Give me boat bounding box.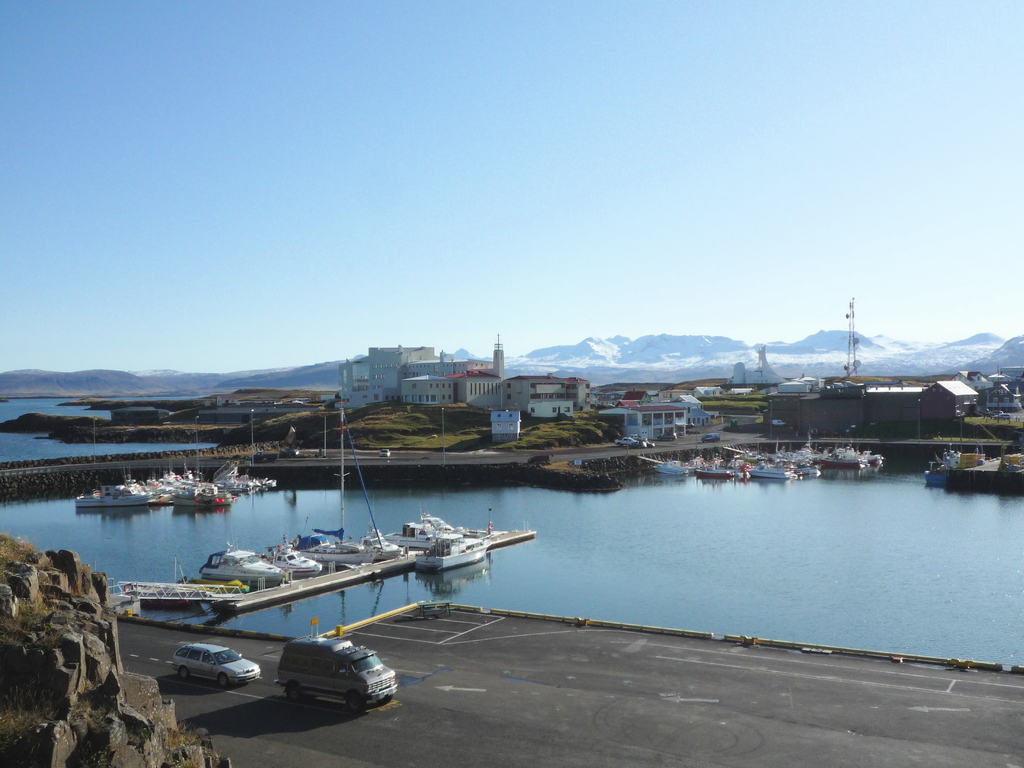
detection(172, 487, 233, 505).
